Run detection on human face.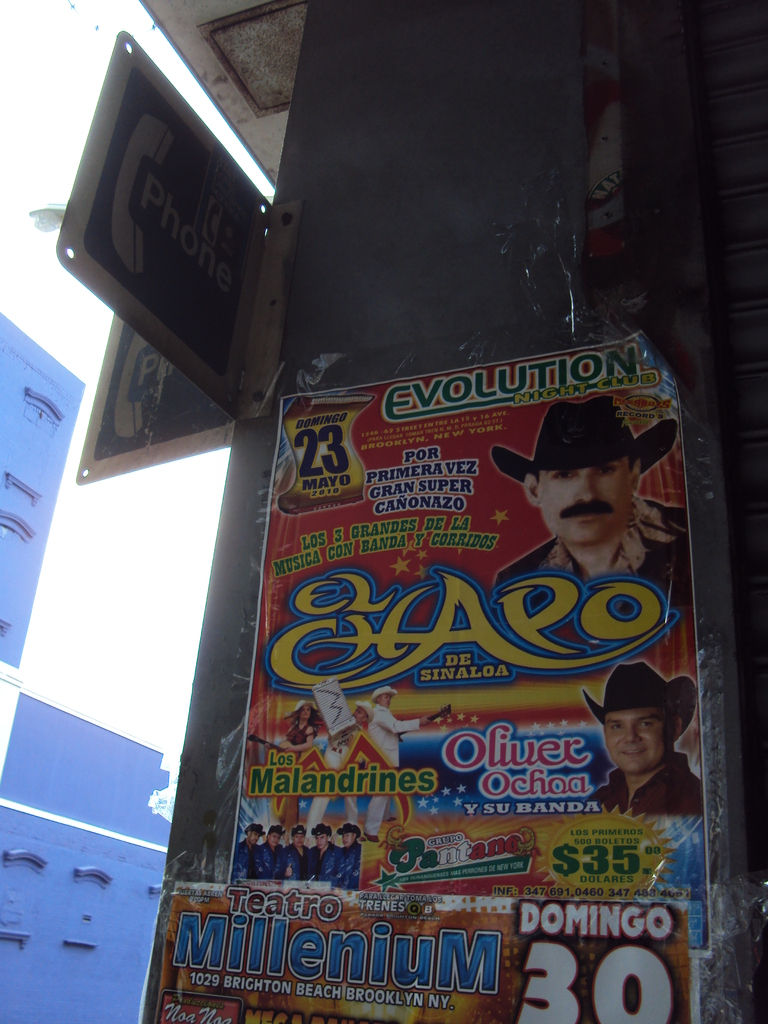
Result: (x1=314, y1=834, x2=328, y2=848).
